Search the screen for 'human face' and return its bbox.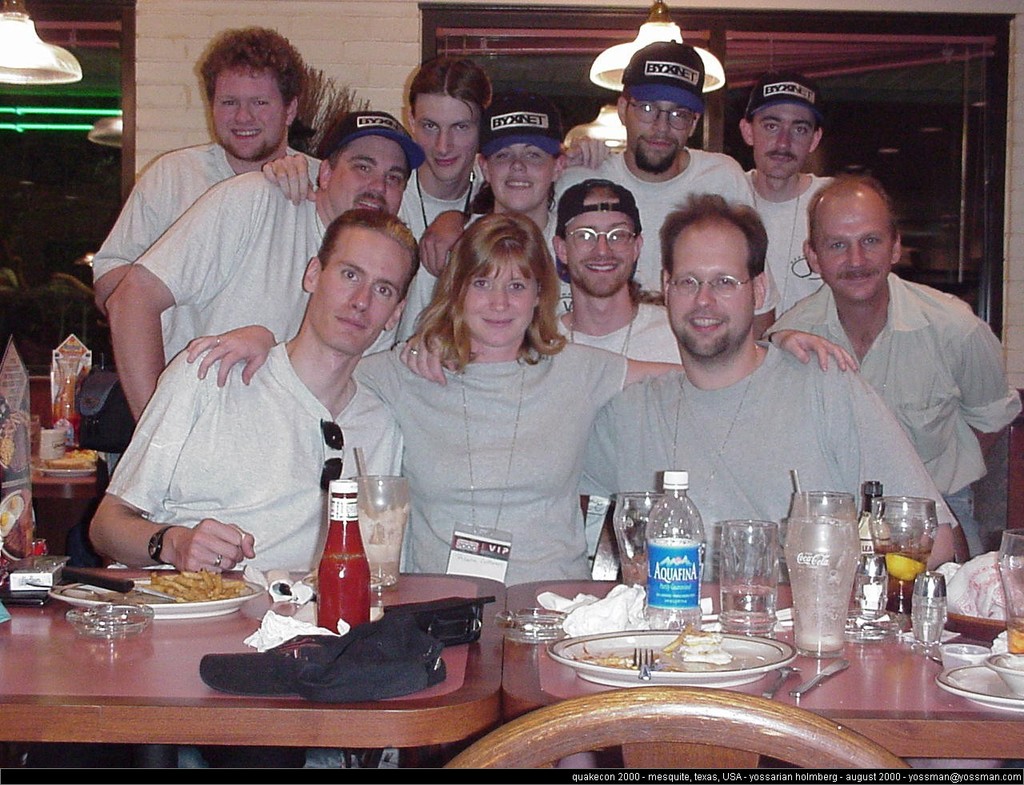
Found: 670,230,754,356.
